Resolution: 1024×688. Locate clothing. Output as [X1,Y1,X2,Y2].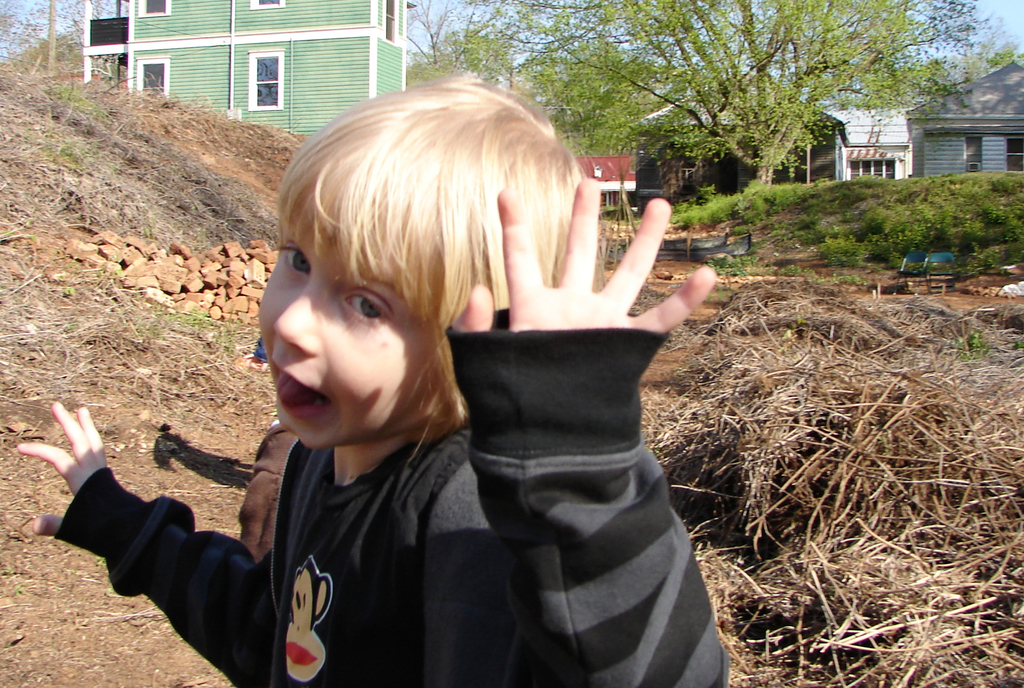
[241,423,297,559].
